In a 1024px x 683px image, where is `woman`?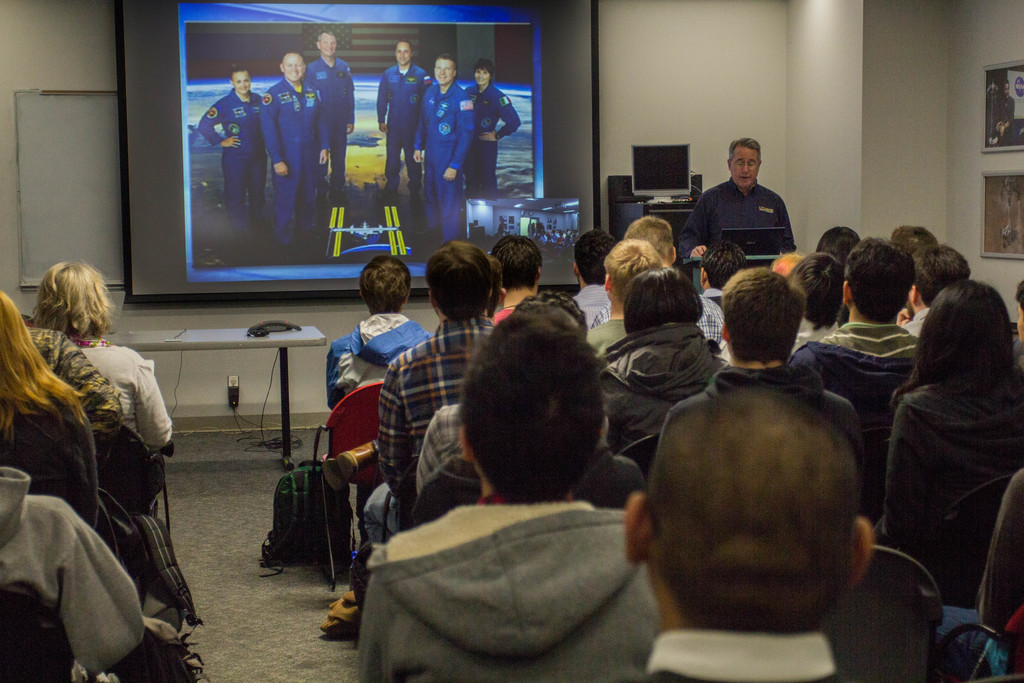
select_region(466, 60, 525, 210).
